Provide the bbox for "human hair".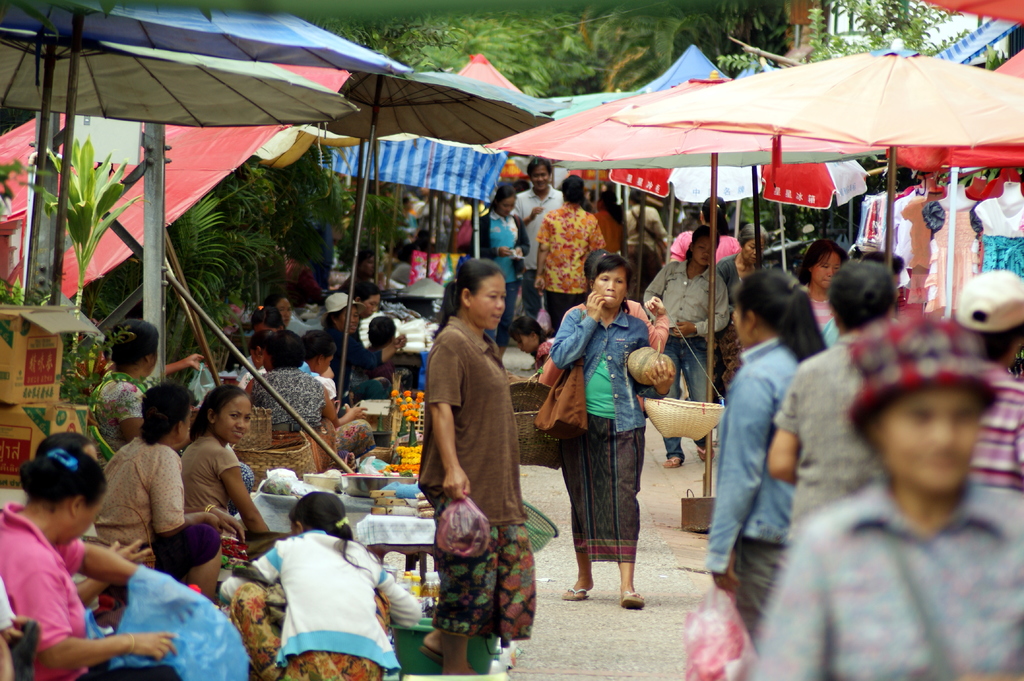
562/174/593/209.
